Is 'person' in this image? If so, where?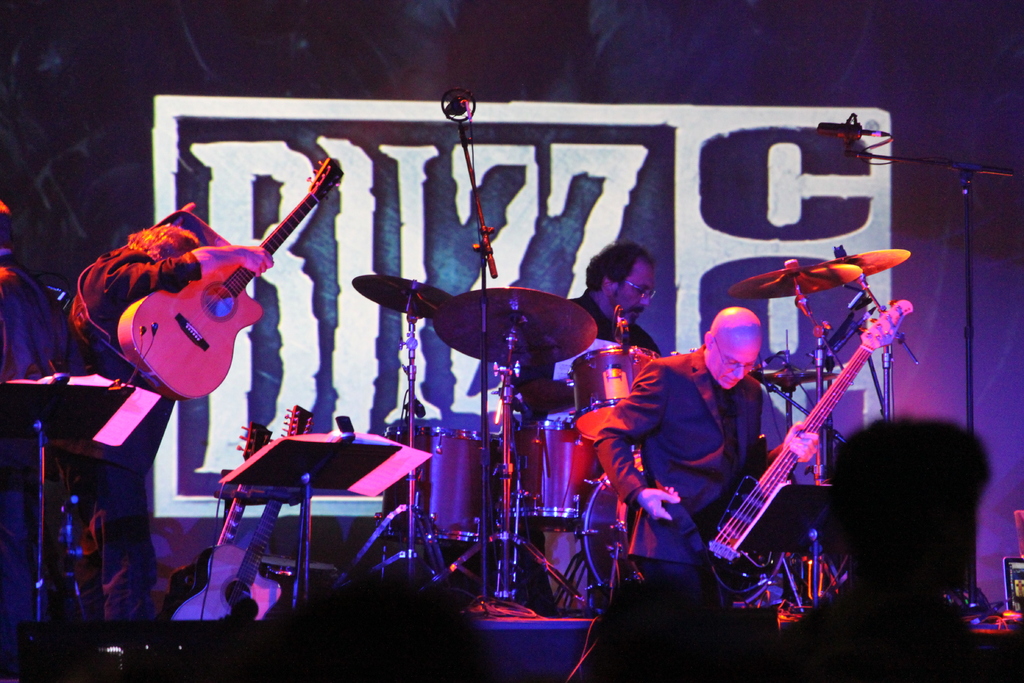
Yes, at [52,222,273,623].
